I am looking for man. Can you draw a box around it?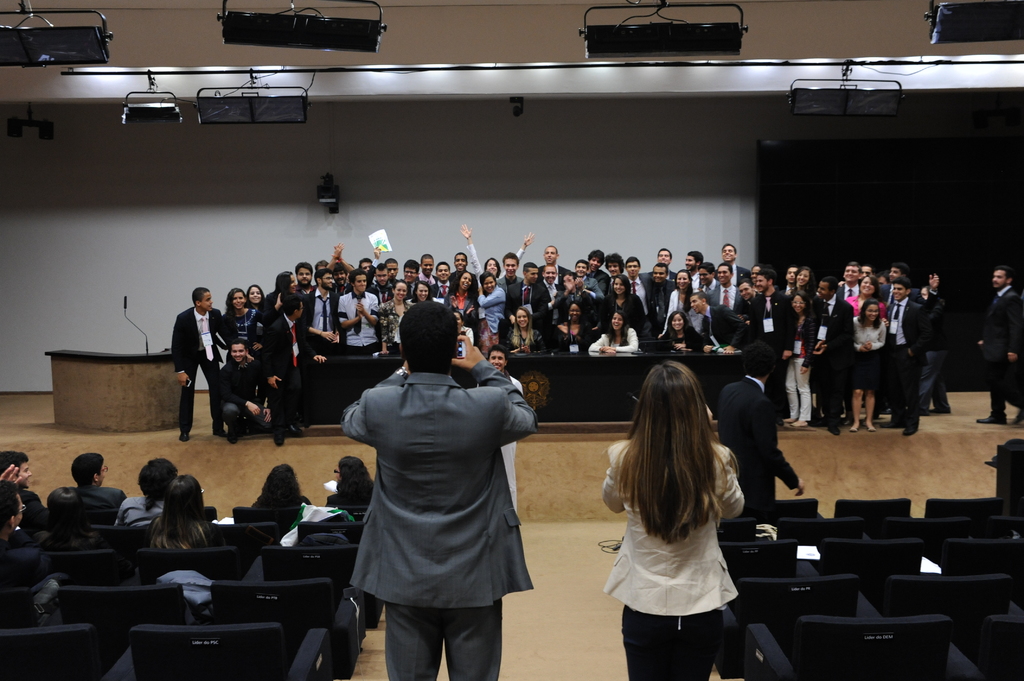
Sure, the bounding box is select_region(293, 259, 318, 322).
